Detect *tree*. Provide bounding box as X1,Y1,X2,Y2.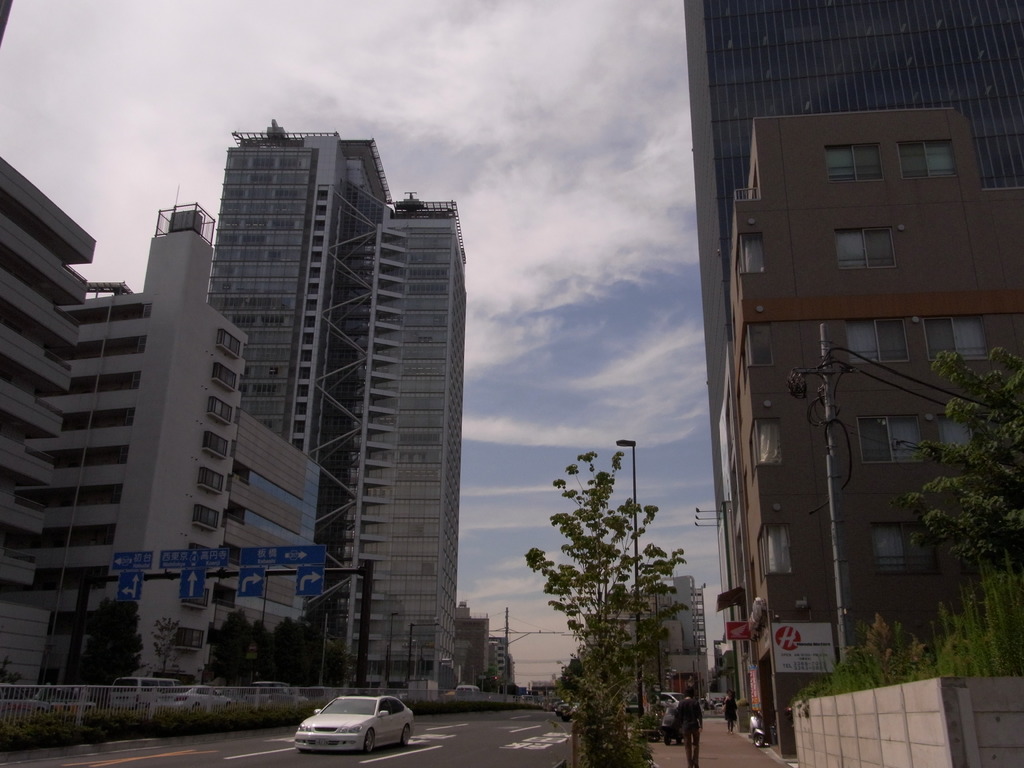
514,438,703,733.
